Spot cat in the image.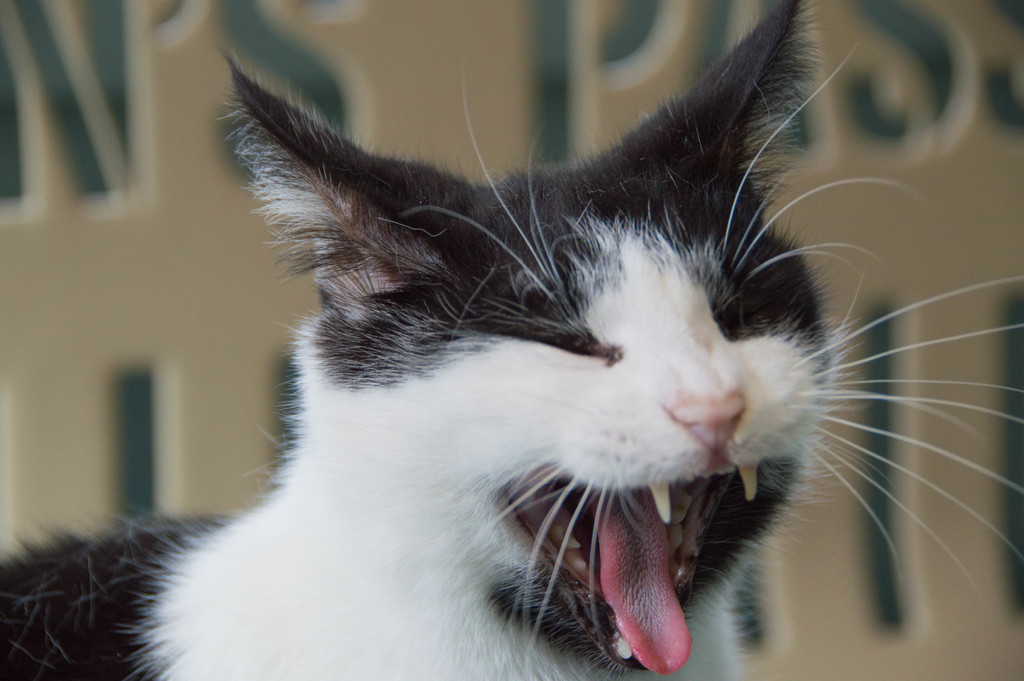
cat found at box(0, 0, 1021, 680).
